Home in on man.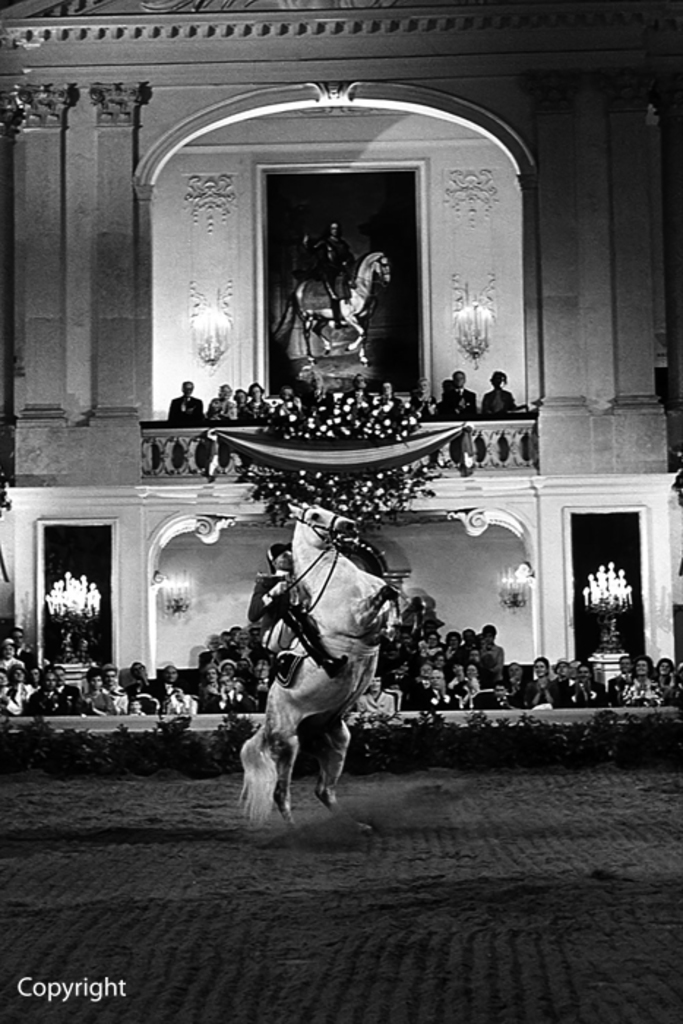
Homed in at (x1=44, y1=661, x2=85, y2=715).
